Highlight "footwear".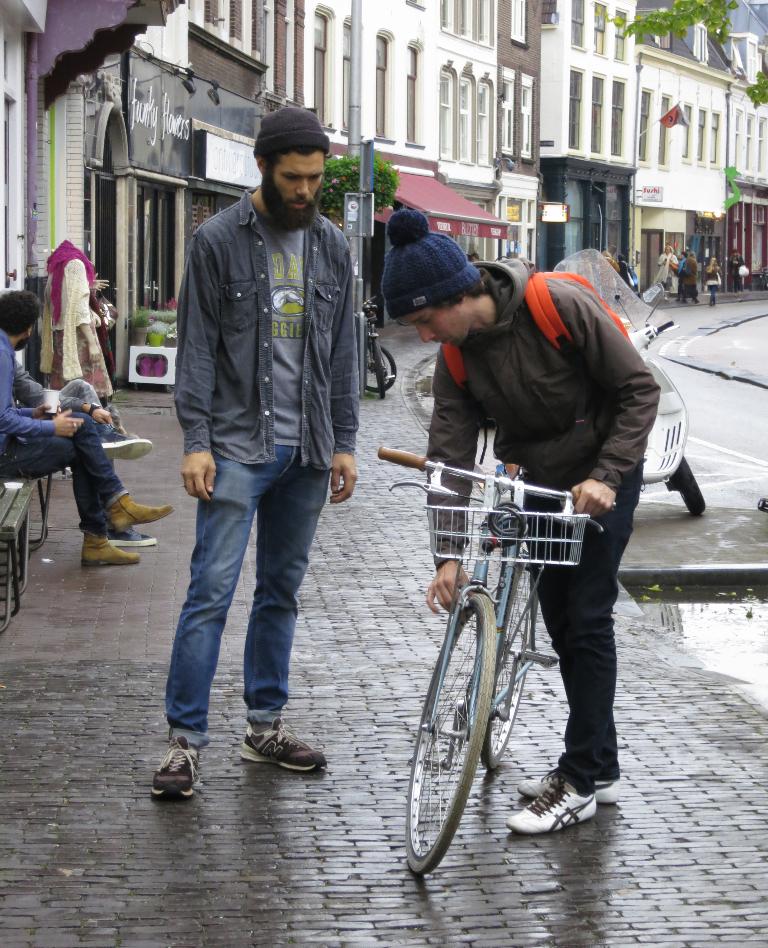
Highlighted region: region(97, 421, 153, 460).
